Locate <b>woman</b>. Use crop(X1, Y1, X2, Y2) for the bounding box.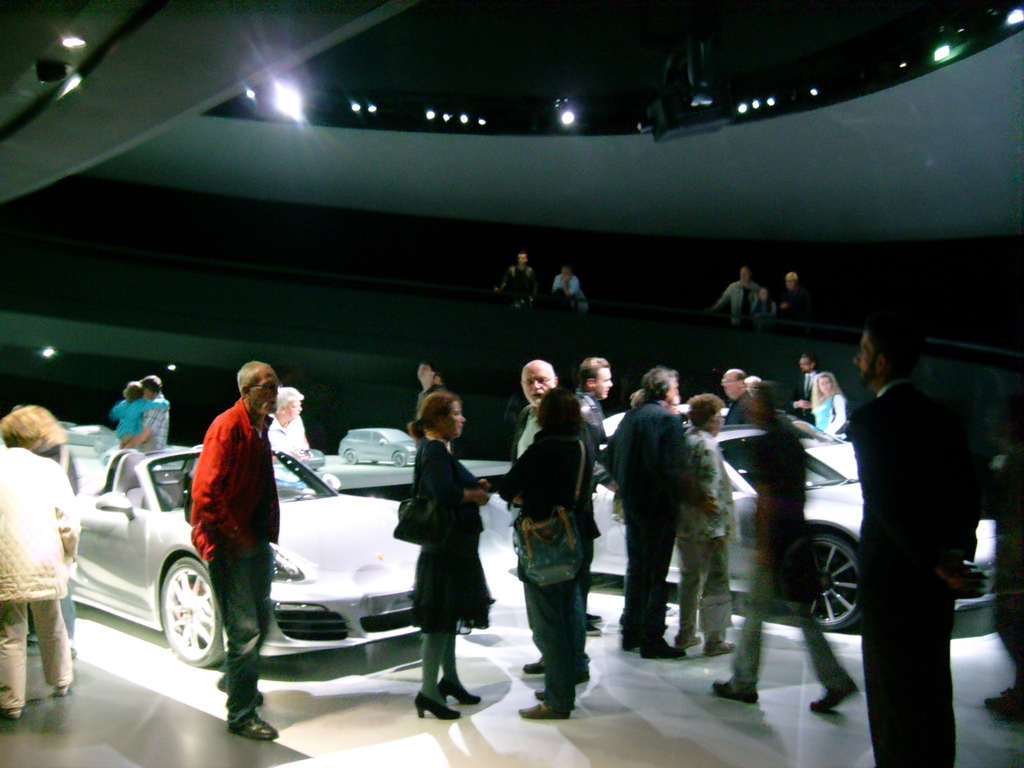
crop(678, 390, 737, 658).
